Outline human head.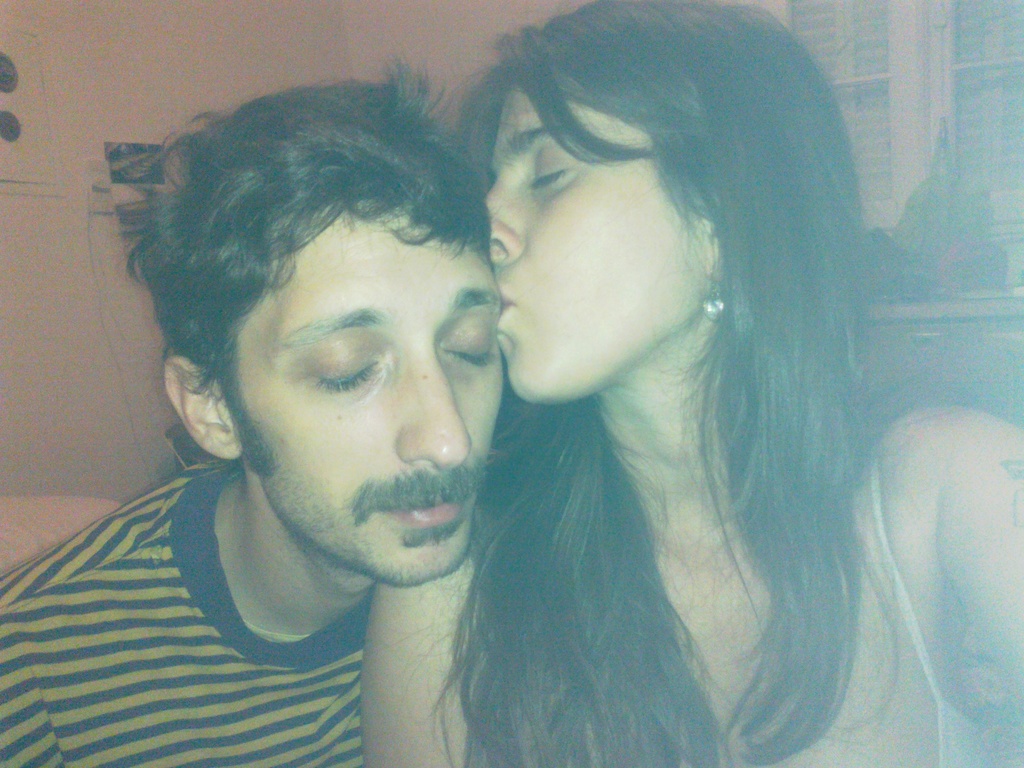
Outline: (134, 57, 513, 548).
